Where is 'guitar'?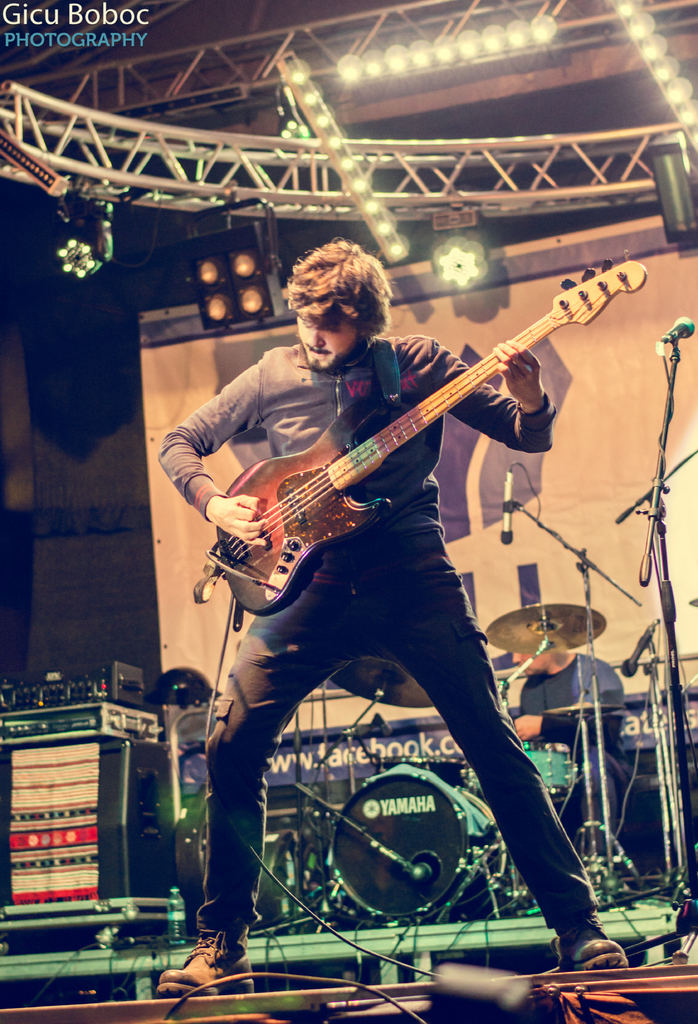
<region>183, 255, 622, 641</region>.
